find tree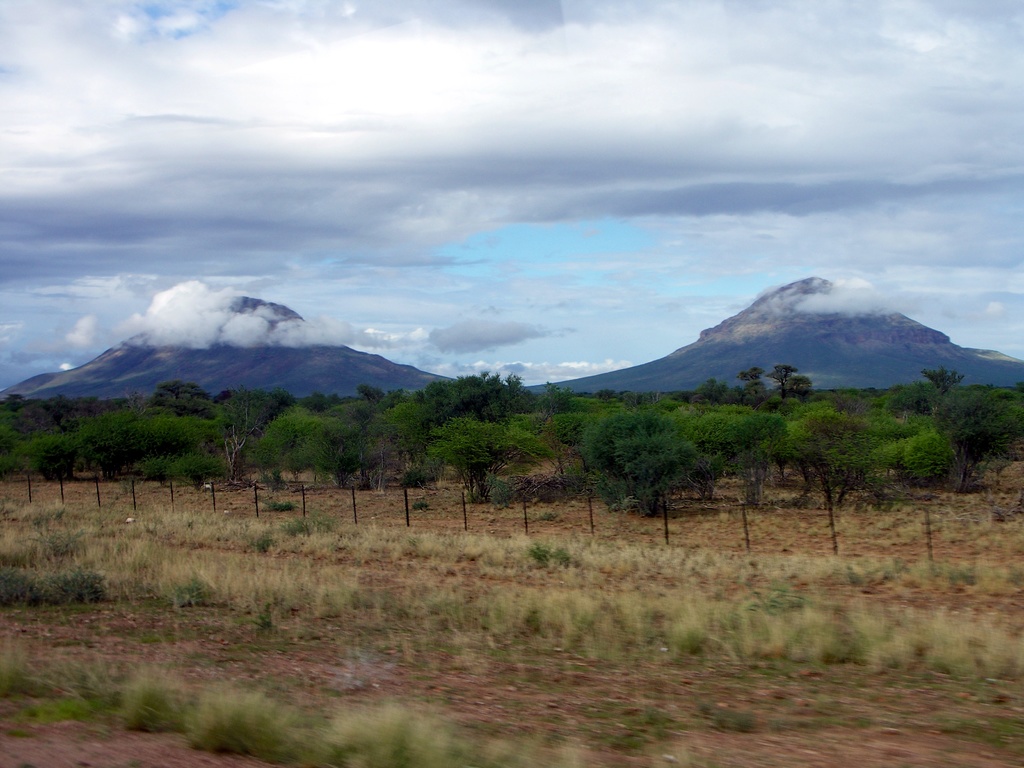
<region>686, 403, 790, 511</region>
